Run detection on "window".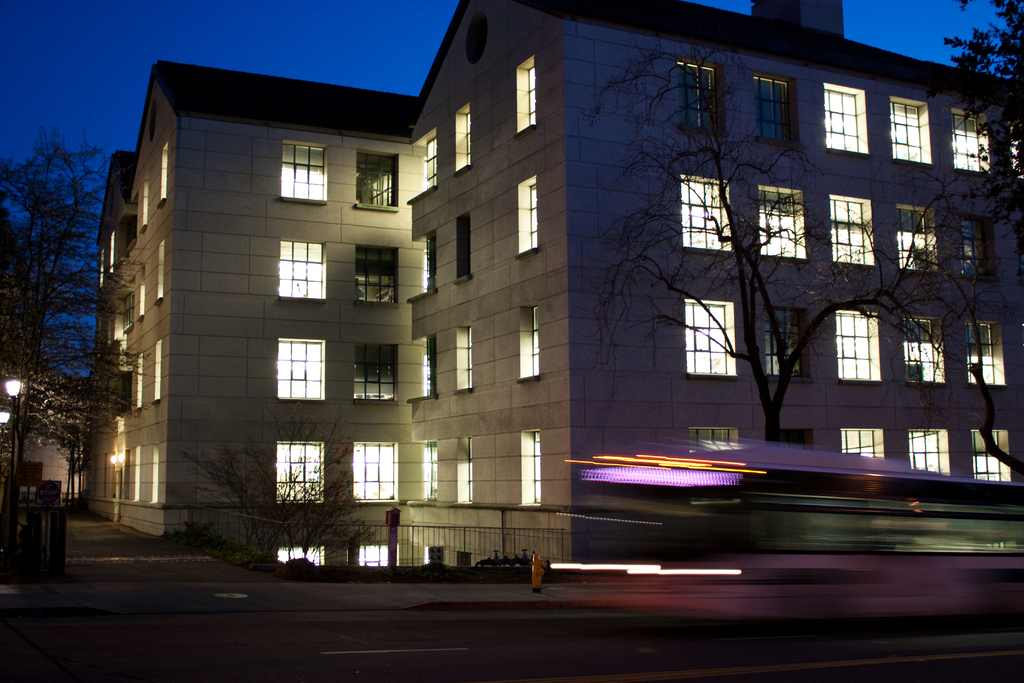
Result: region(148, 441, 158, 506).
